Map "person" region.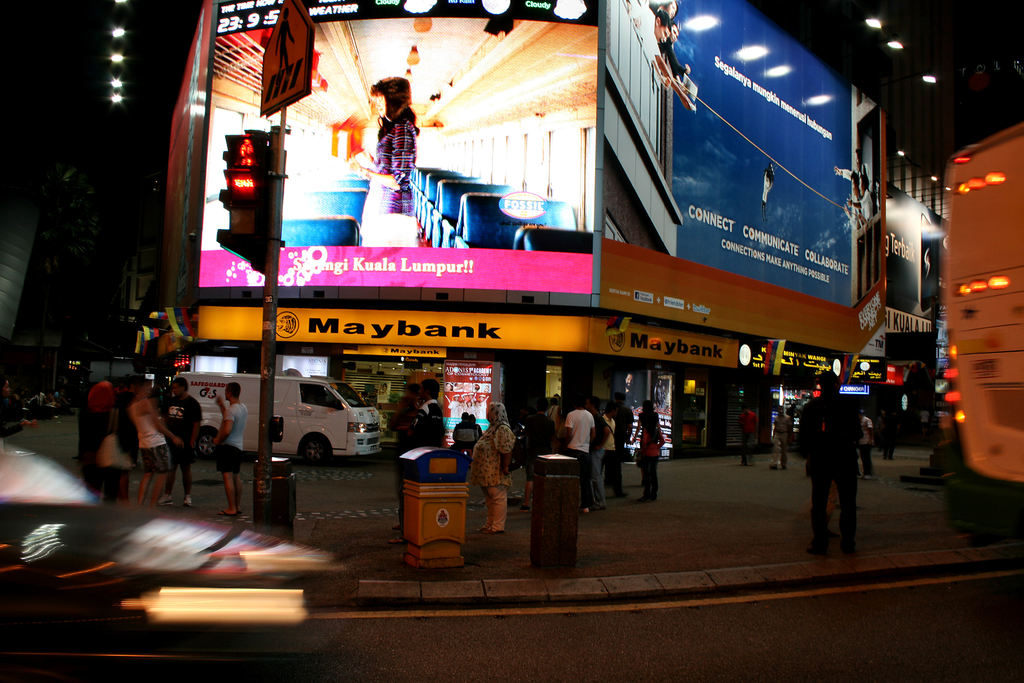
Mapped to <bbox>799, 366, 861, 557</bbox>.
